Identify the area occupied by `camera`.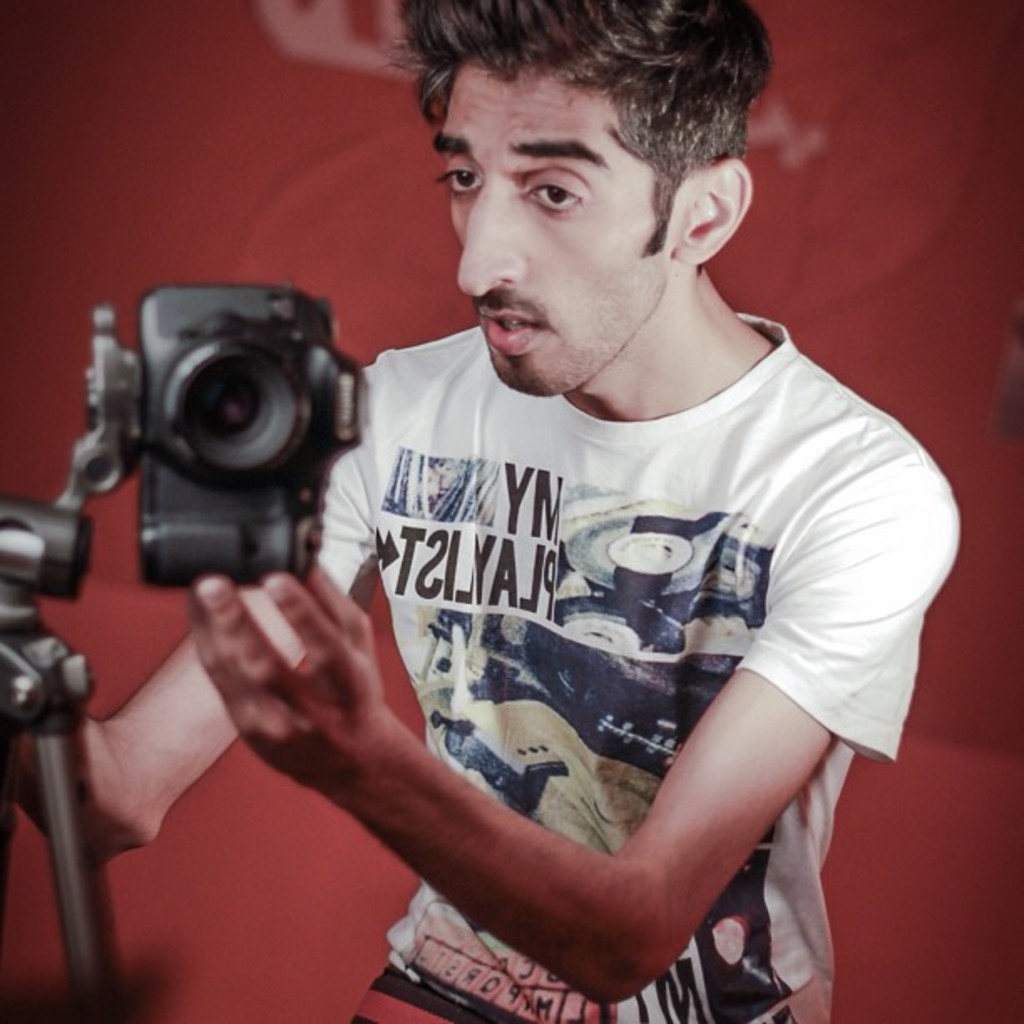
Area: rect(122, 278, 365, 616).
